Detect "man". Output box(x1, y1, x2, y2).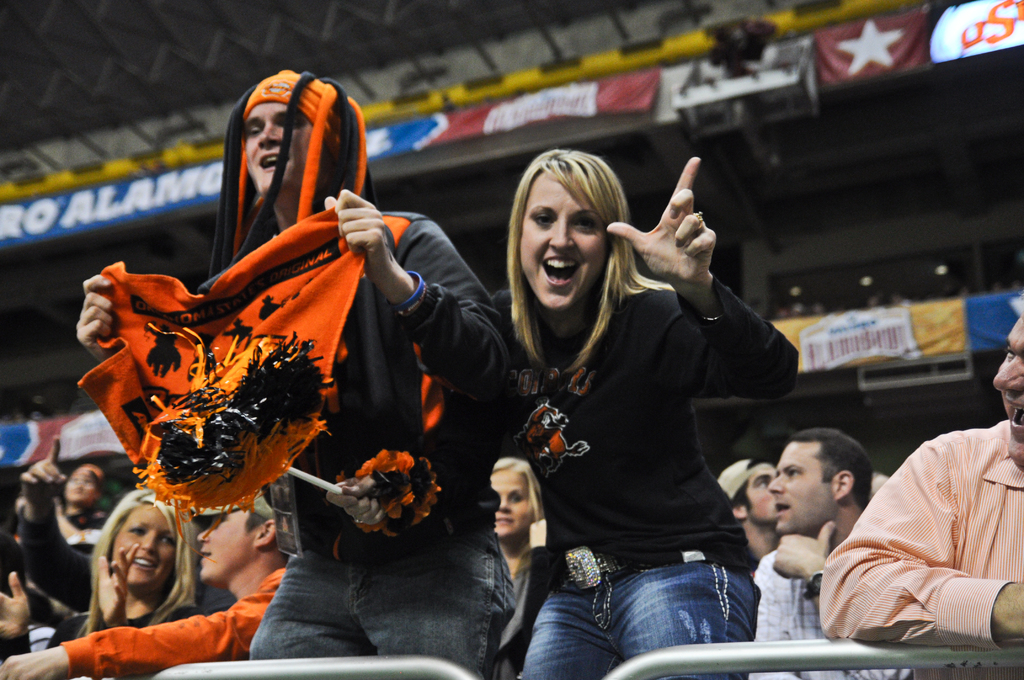
box(749, 426, 914, 679).
